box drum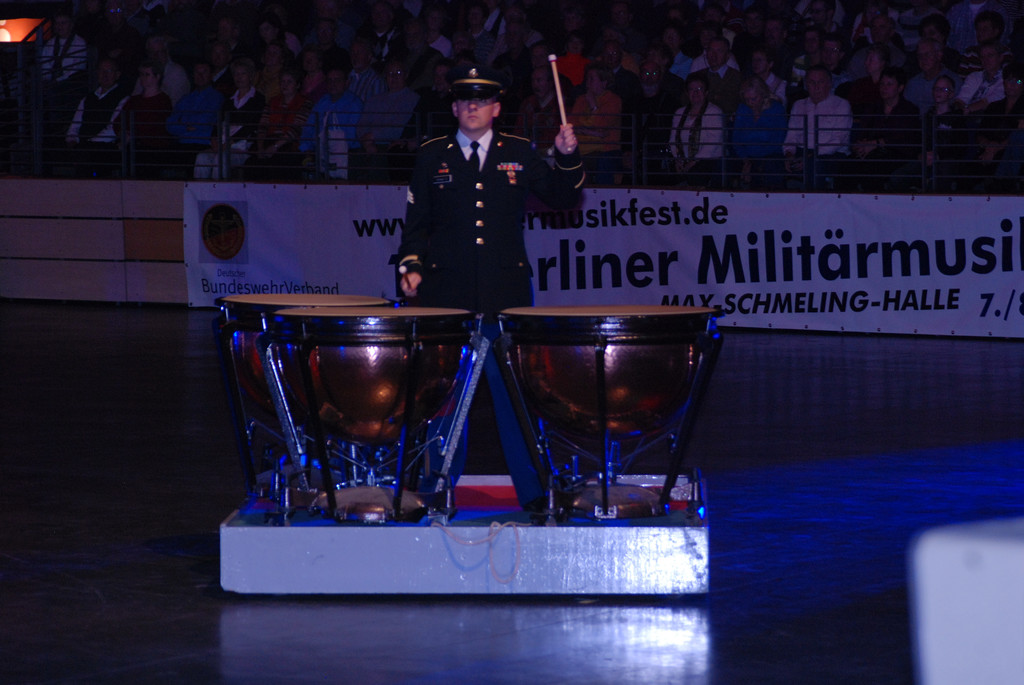
[left=214, top=292, right=400, bottom=510]
